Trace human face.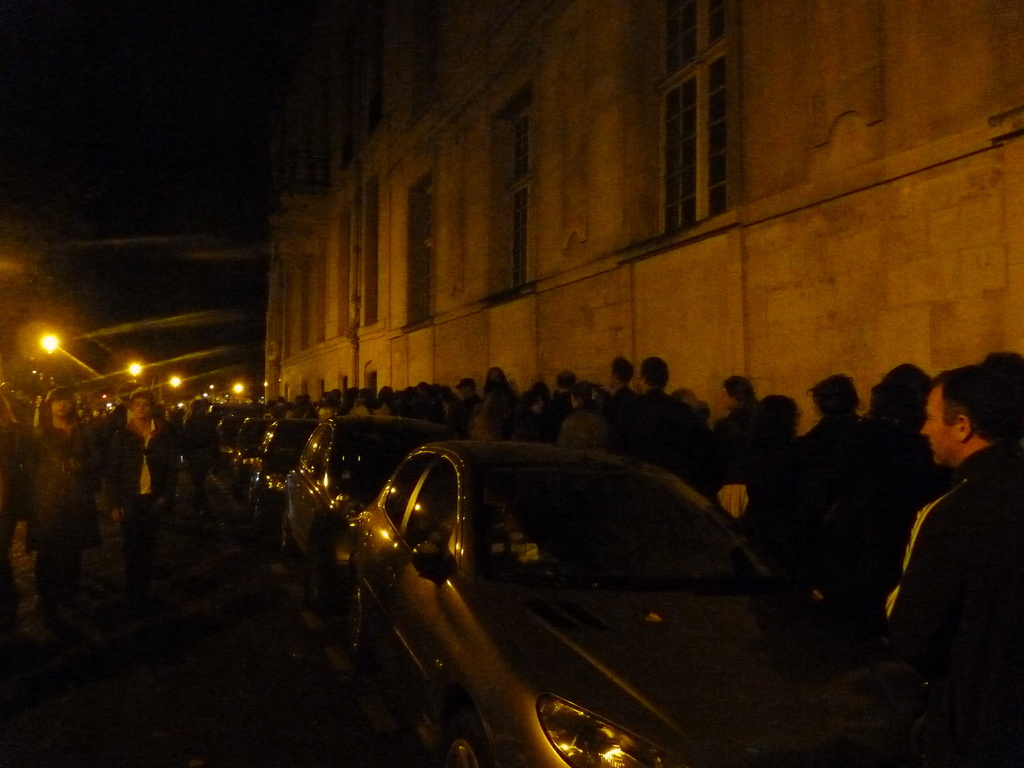
Traced to 130/397/154/422.
